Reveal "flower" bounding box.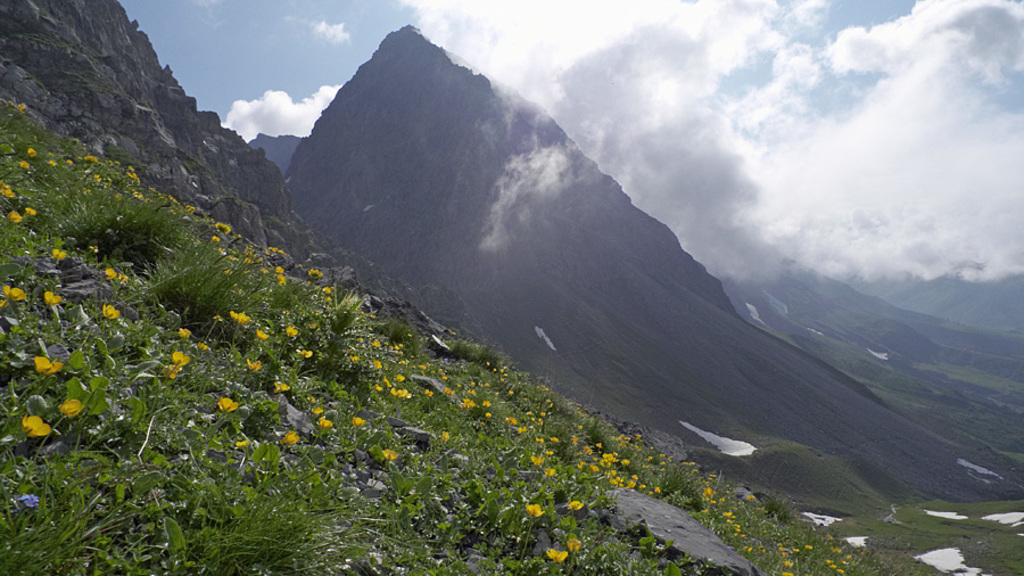
Revealed: locate(107, 266, 127, 279).
